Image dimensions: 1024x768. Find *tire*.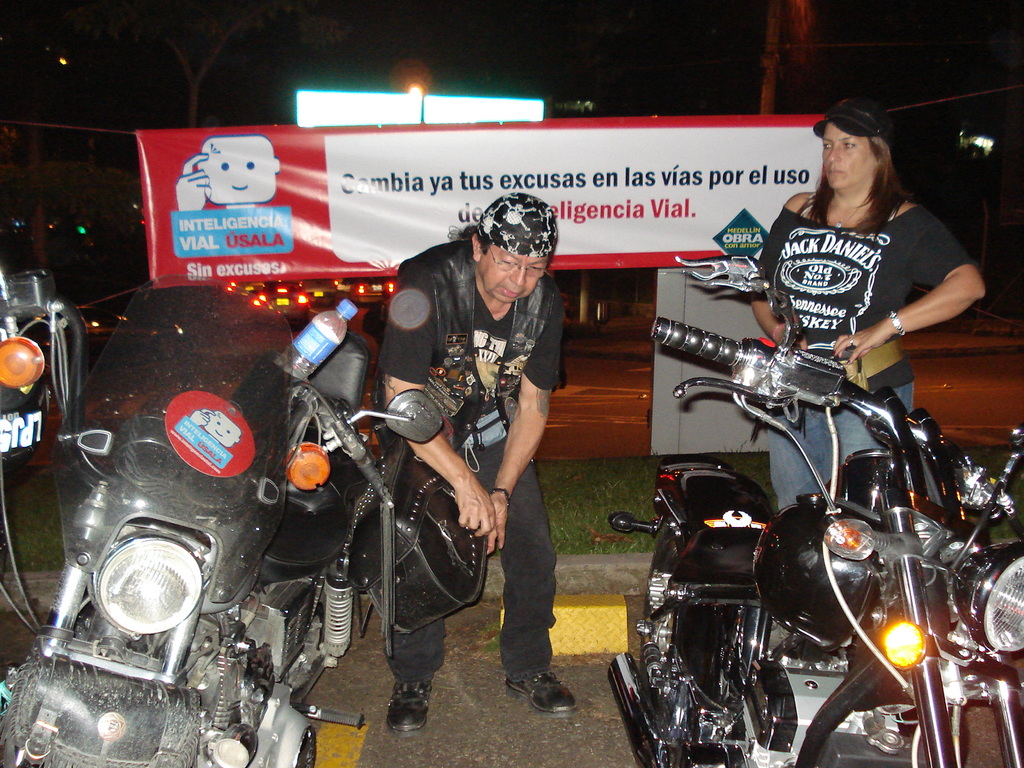
639 527 670 691.
